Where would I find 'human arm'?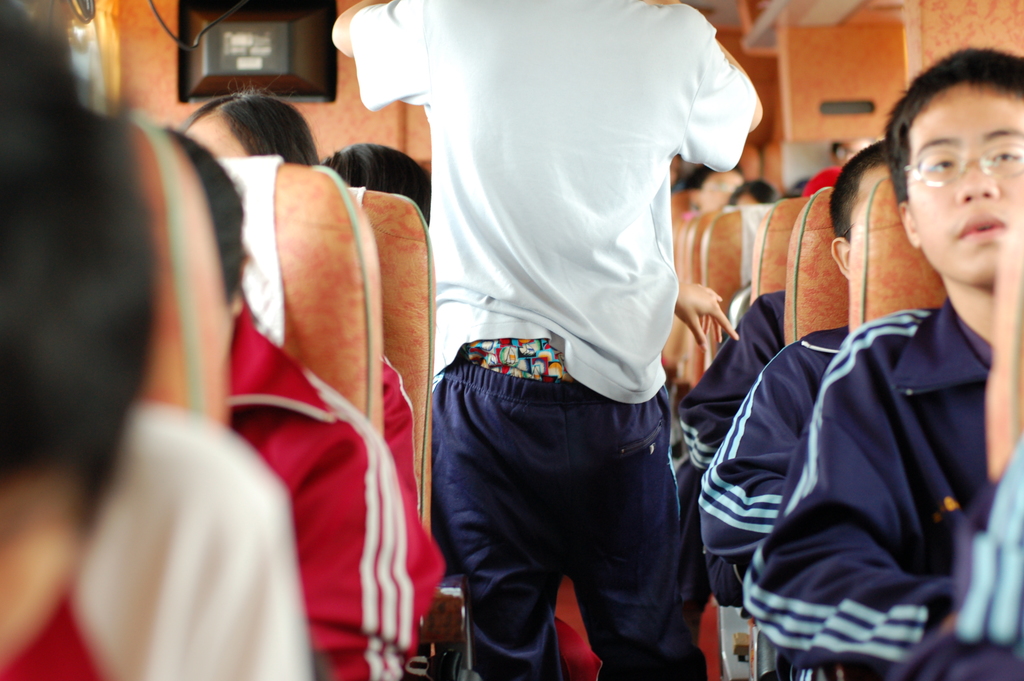
At region(69, 399, 315, 680).
